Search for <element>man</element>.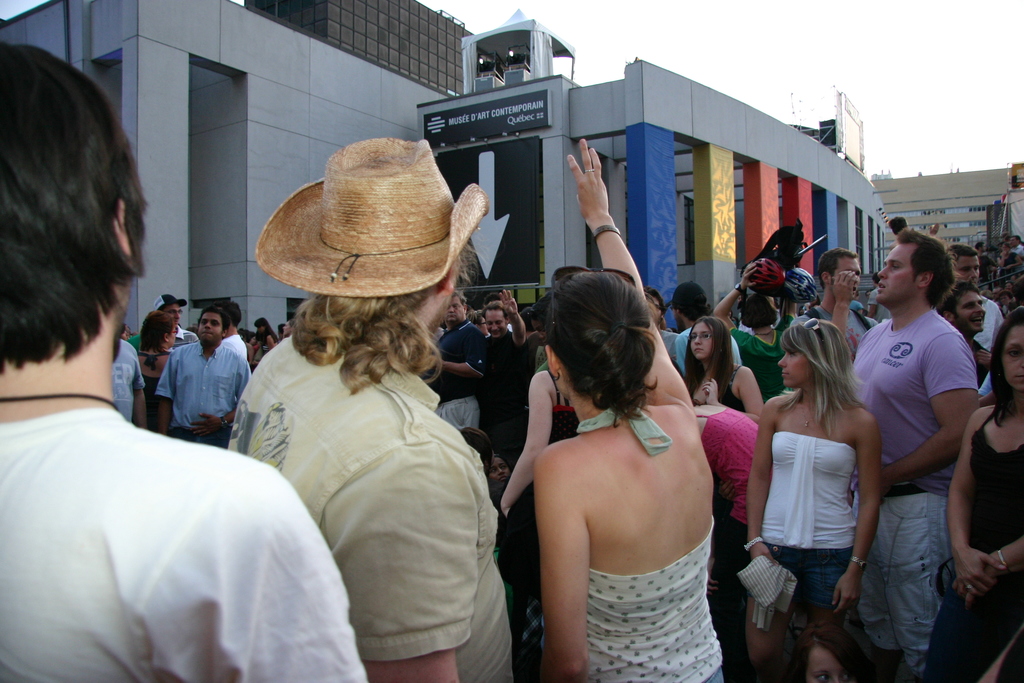
Found at (left=945, top=243, right=1000, bottom=355).
